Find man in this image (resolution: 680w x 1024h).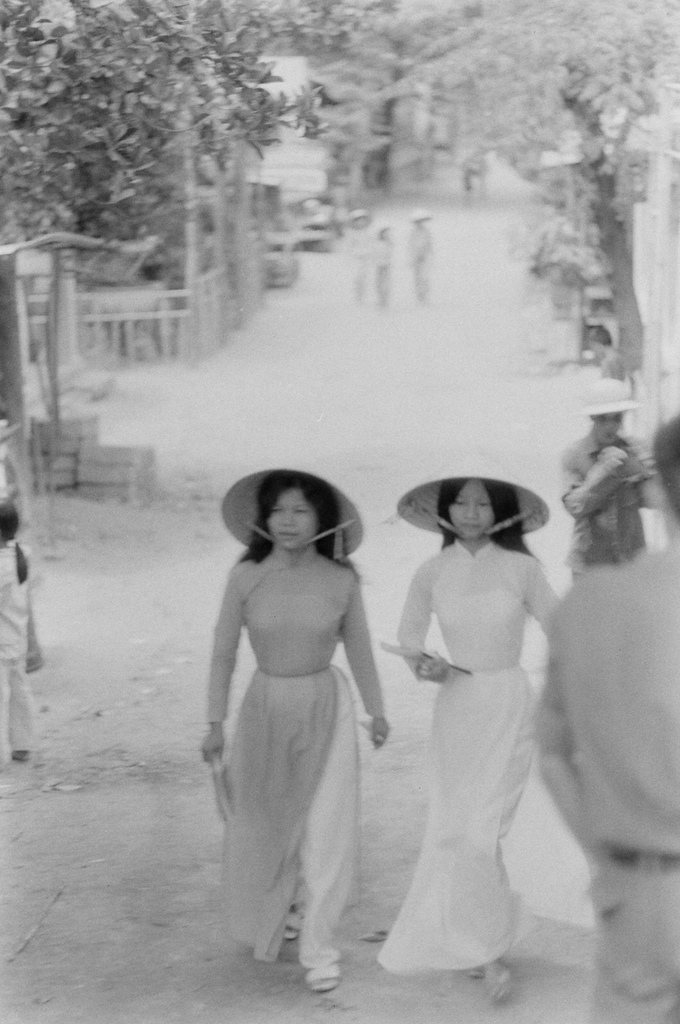
571/376/667/600.
